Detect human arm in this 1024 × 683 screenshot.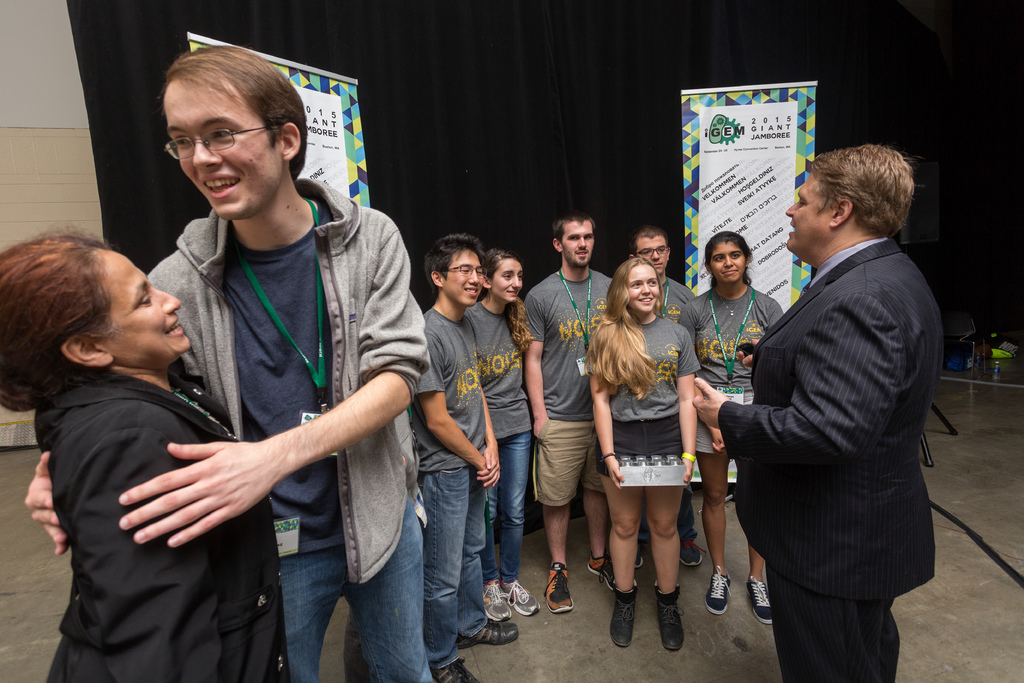
Detection: (692,288,904,465).
